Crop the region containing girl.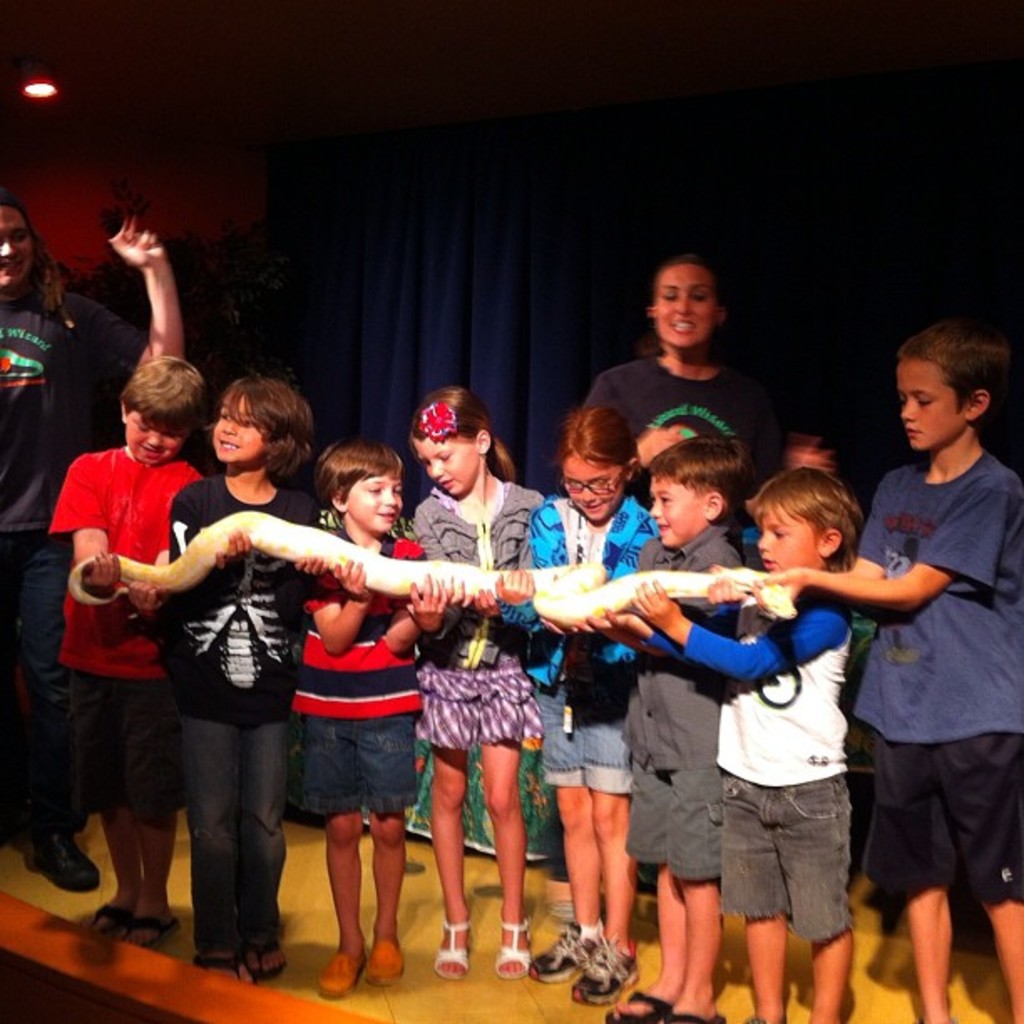
Crop region: (402,387,535,977).
